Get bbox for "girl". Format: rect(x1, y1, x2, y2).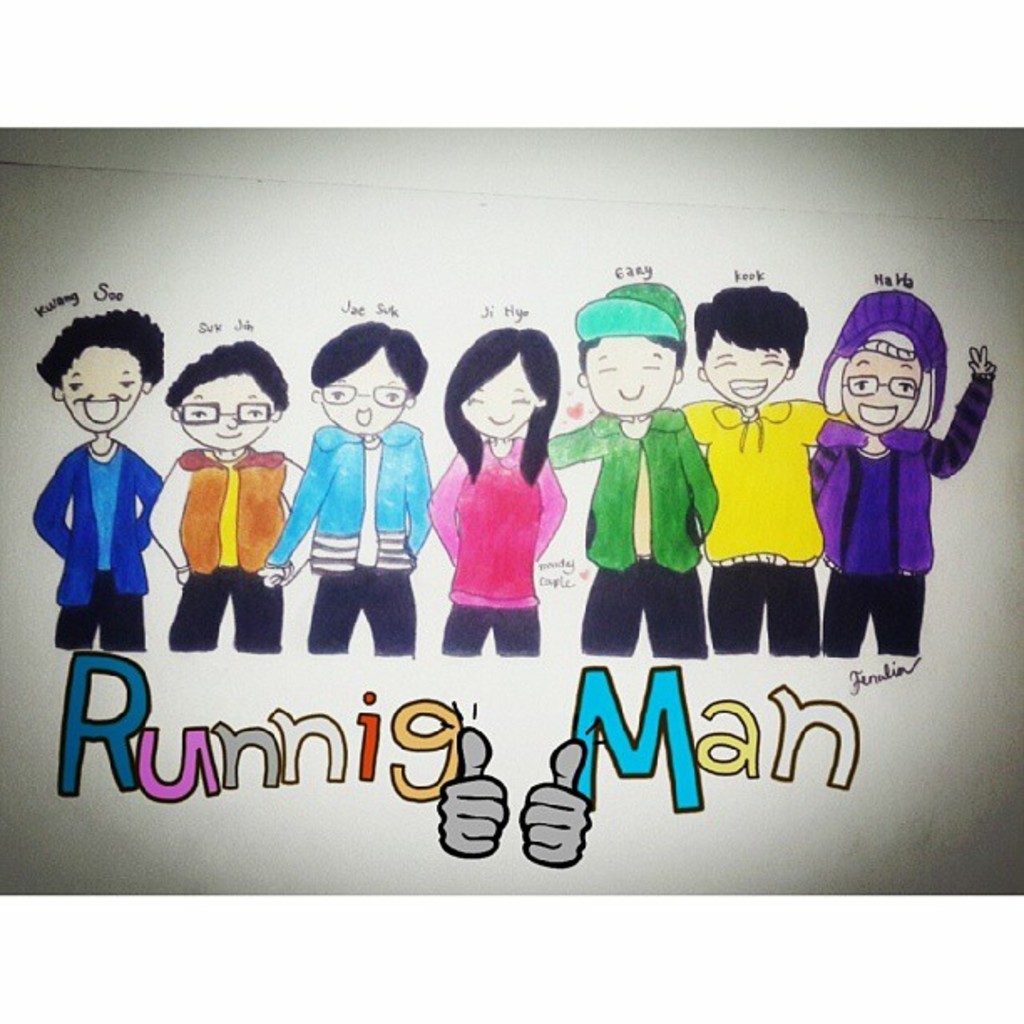
rect(425, 326, 571, 656).
